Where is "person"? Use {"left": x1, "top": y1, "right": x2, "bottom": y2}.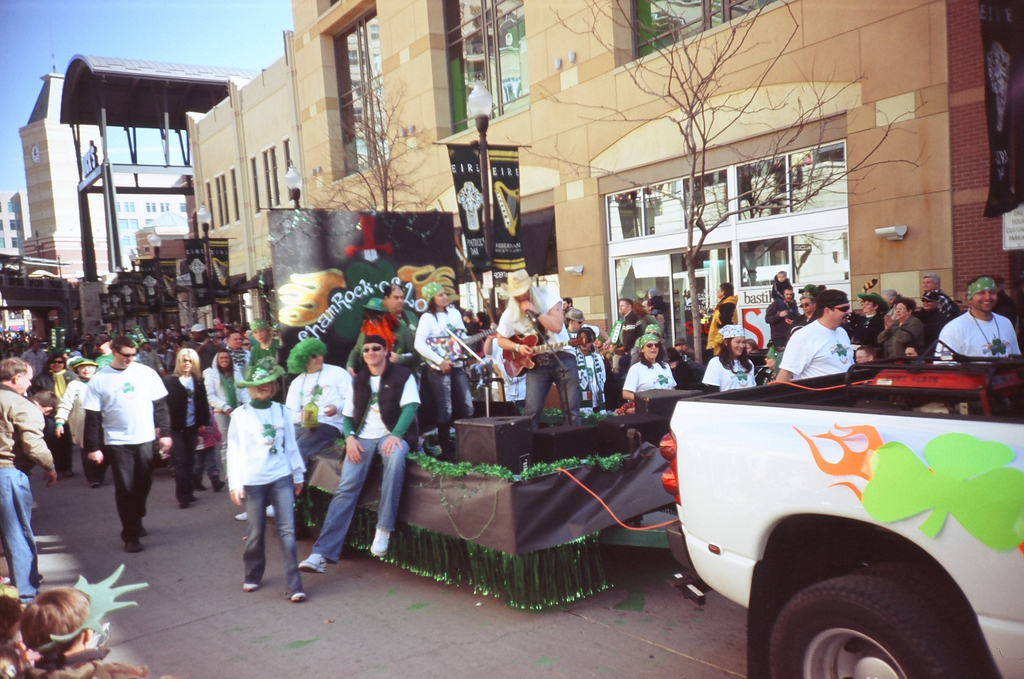
{"left": 163, "top": 349, "right": 212, "bottom": 505}.
